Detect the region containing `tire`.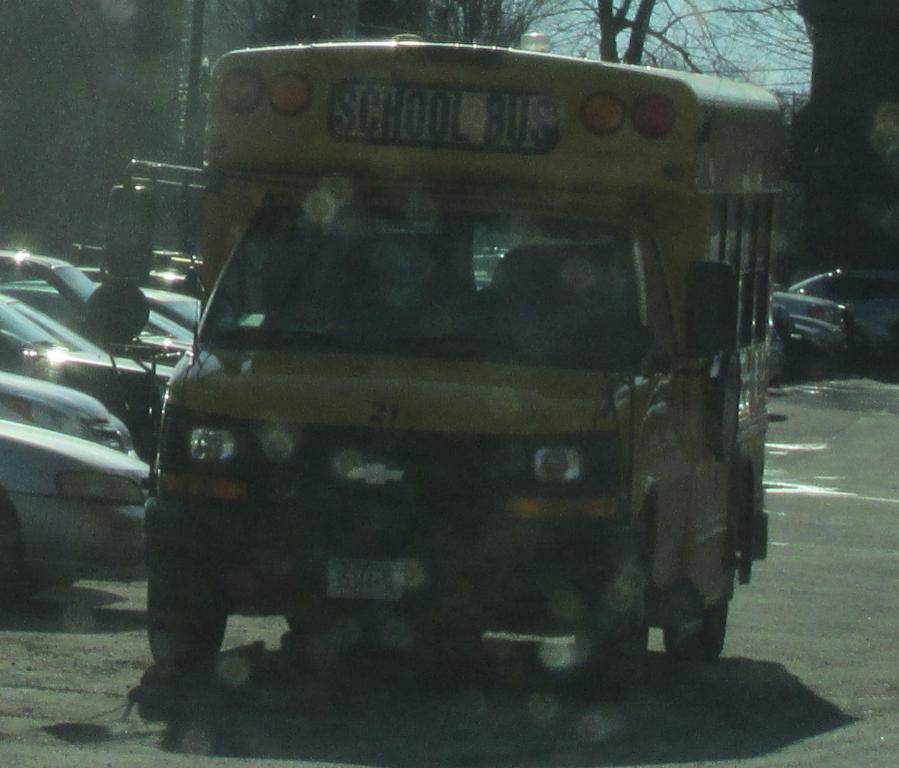
147 570 228 666.
